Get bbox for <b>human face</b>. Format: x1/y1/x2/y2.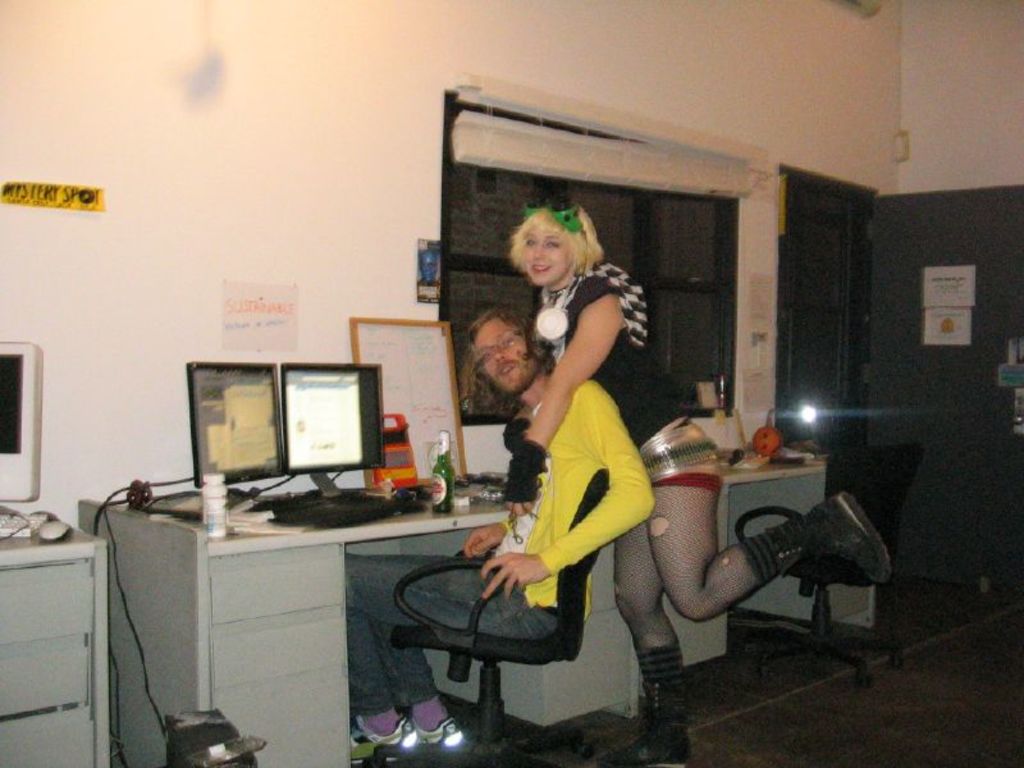
475/316/538/396.
